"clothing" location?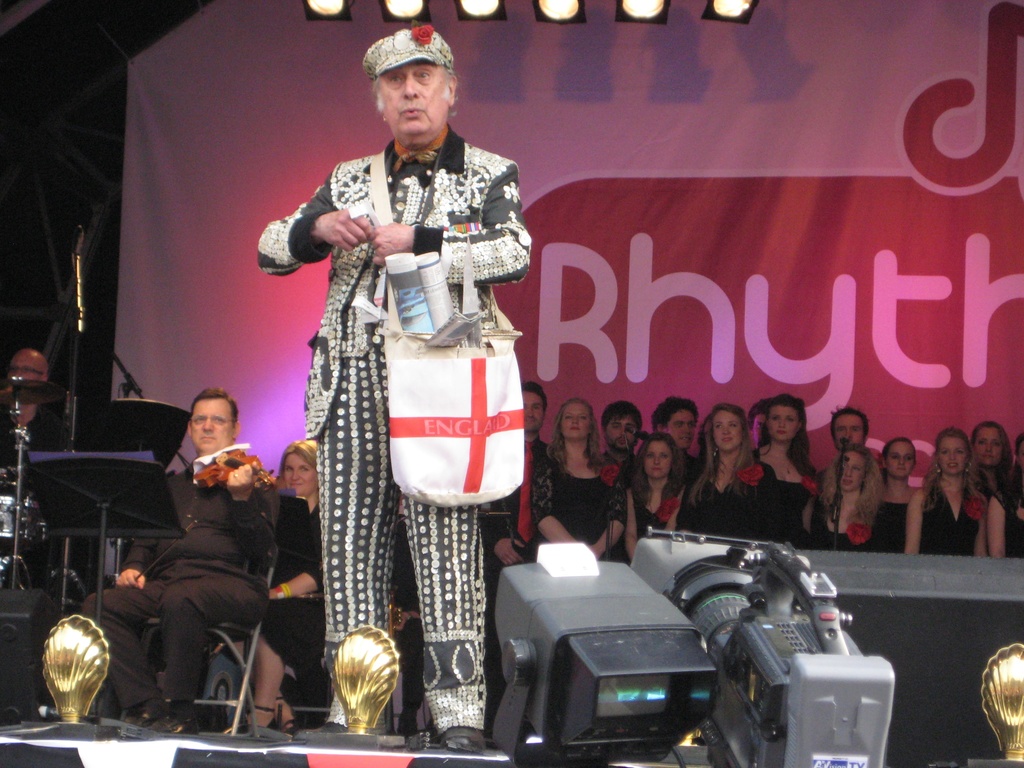
crop(70, 461, 276, 748)
